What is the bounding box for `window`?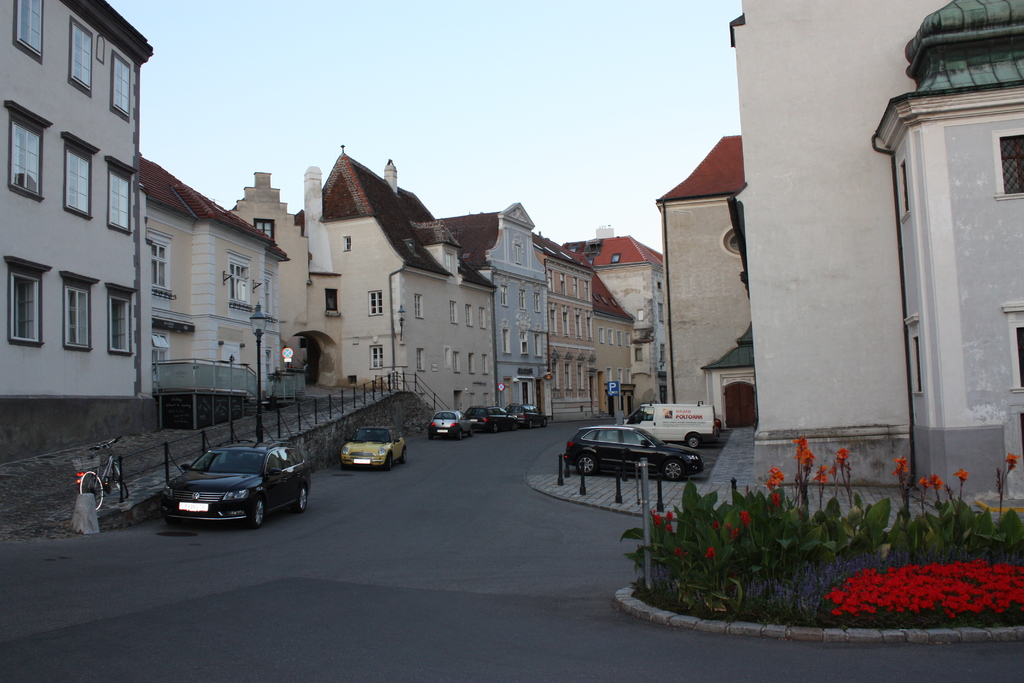
Rect(68, 17, 92, 95).
